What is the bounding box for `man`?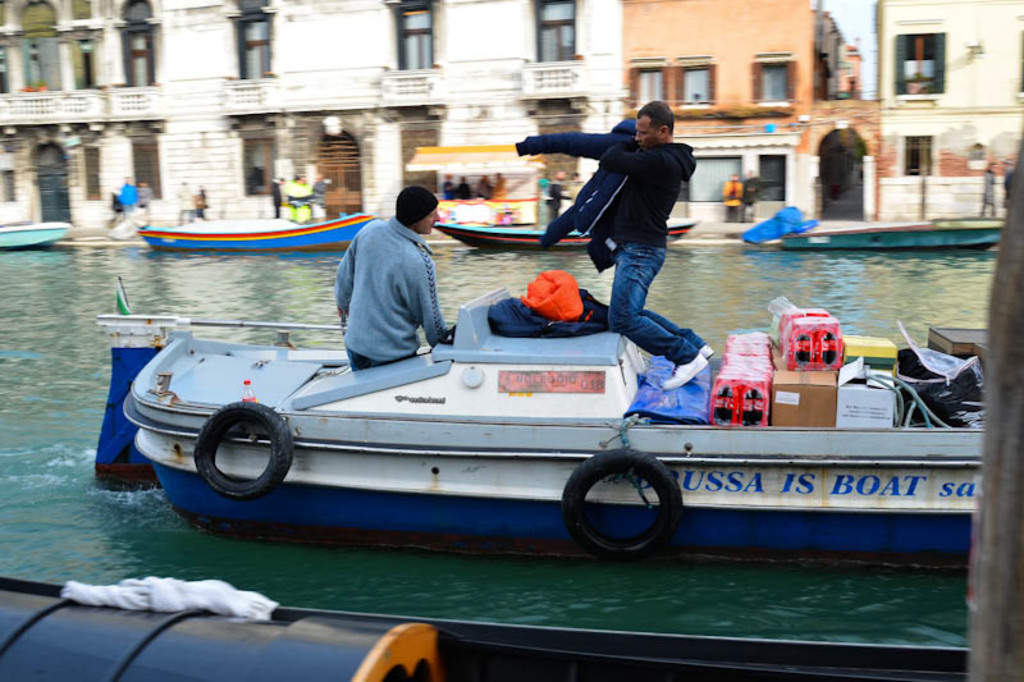
(left=328, top=180, right=466, bottom=372).
